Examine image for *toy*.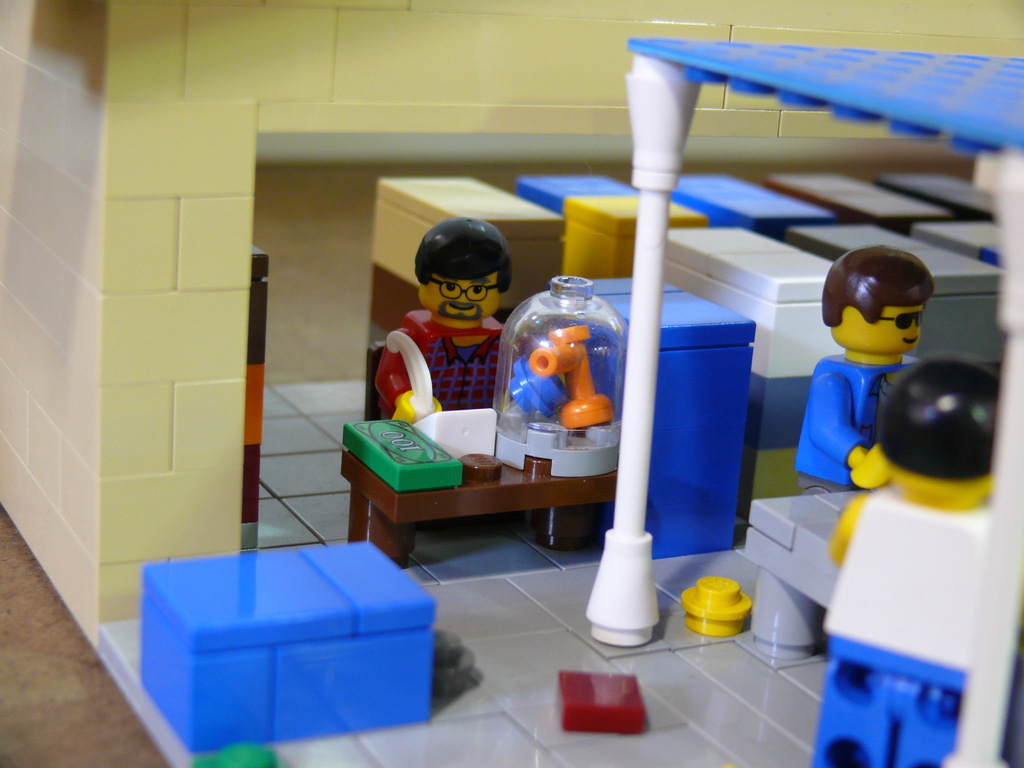
Examination result: locate(511, 174, 628, 208).
